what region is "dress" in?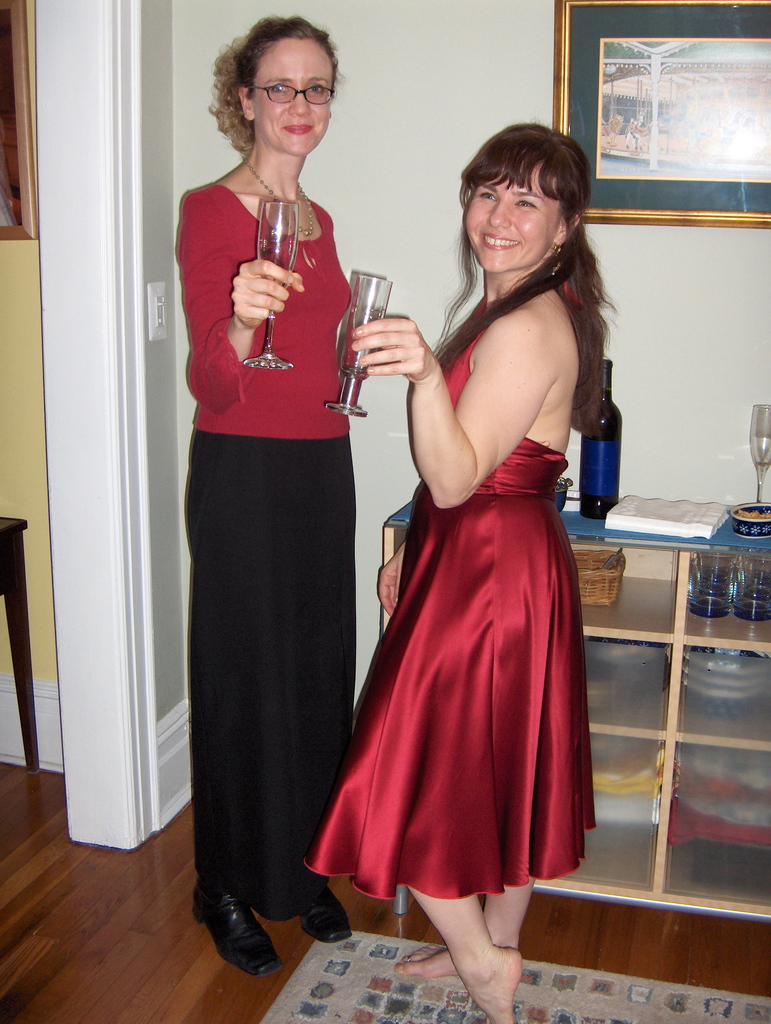
pyautogui.locateOnScreen(296, 281, 603, 915).
